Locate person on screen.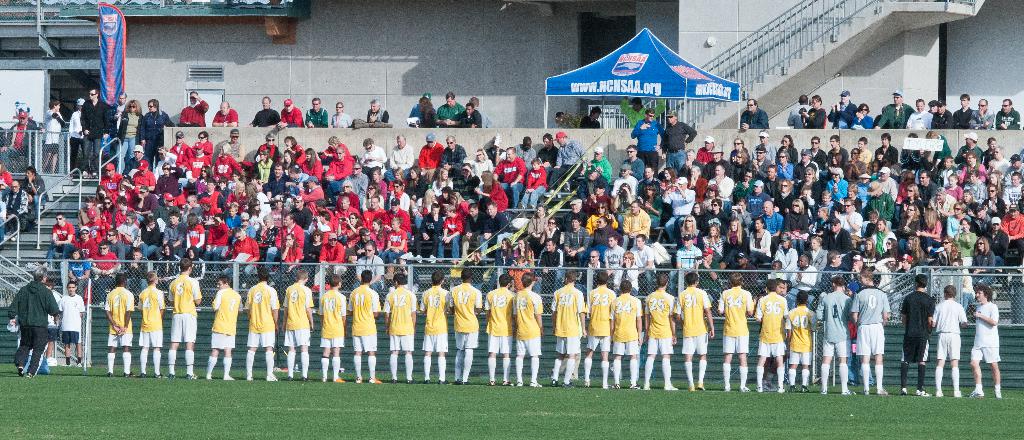
On screen at {"x1": 204, "y1": 214, "x2": 234, "y2": 279}.
